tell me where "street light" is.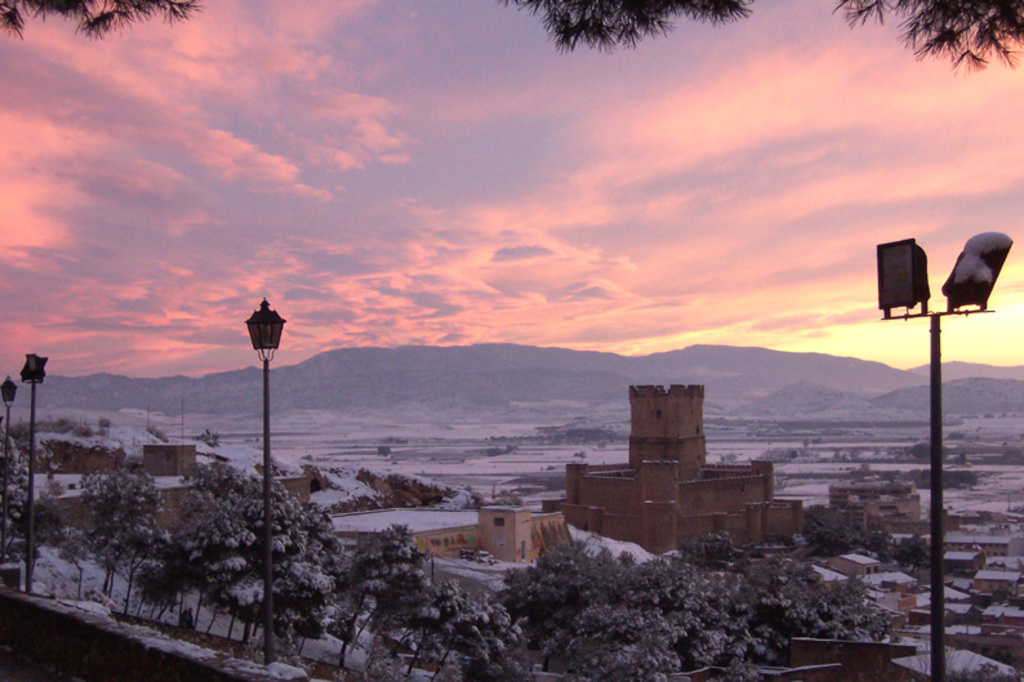
"street light" is at [241,299,285,668].
